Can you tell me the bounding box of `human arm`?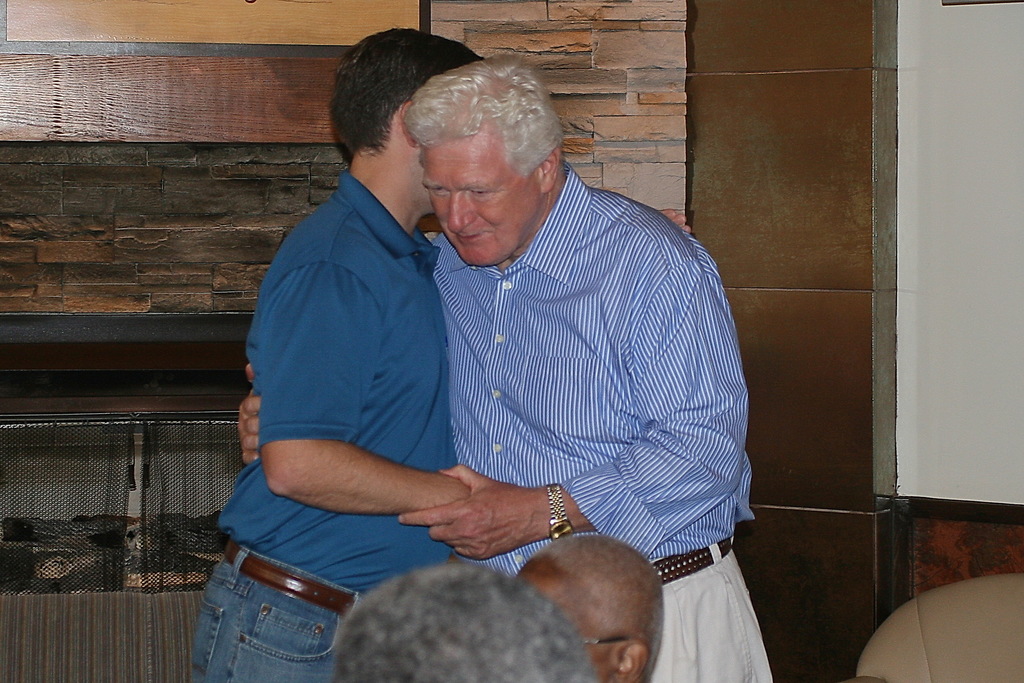
box(236, 353, 268, 472).
